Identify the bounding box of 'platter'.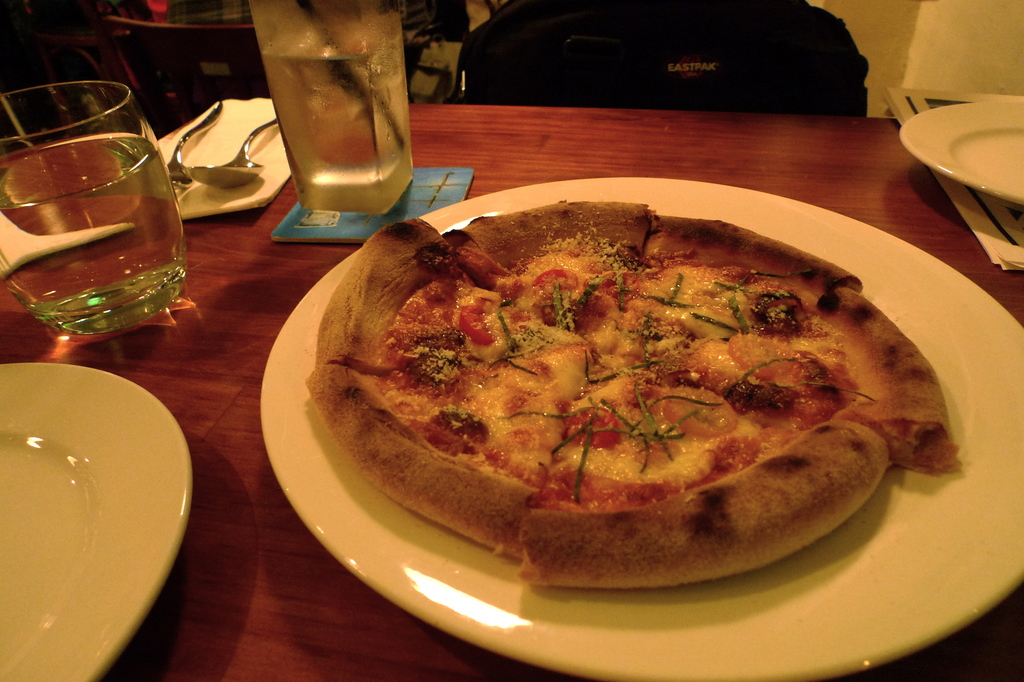
Rect(261, 179, 1023, 681).
